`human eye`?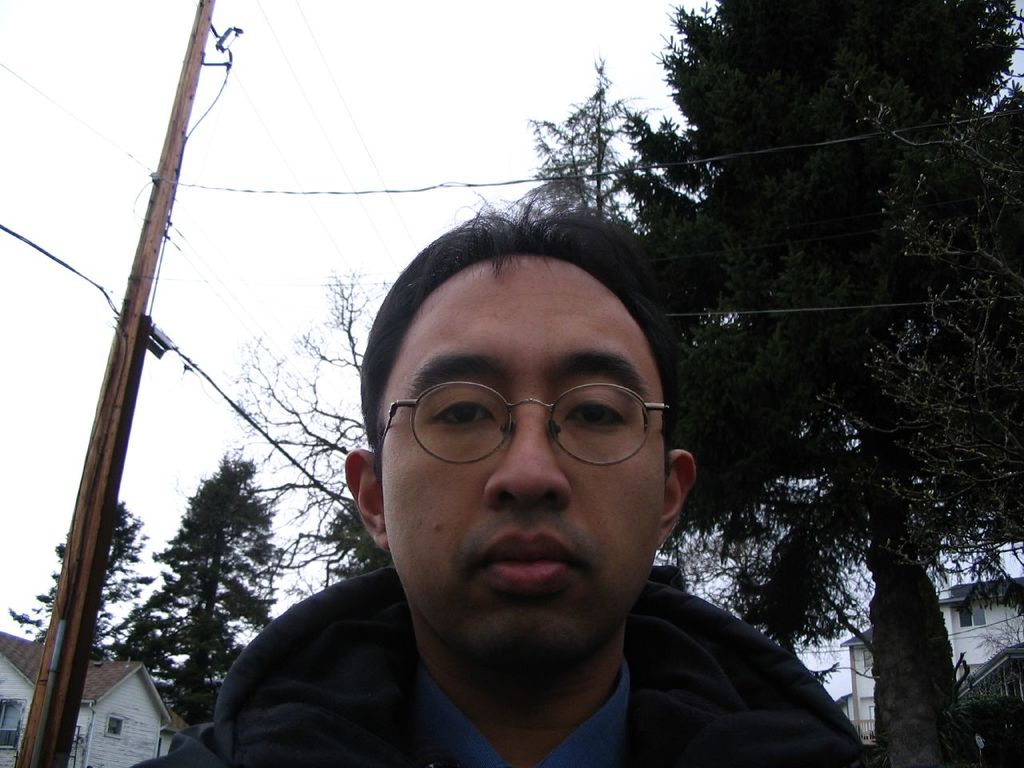
(x1=429, y1=383, x2=494, y2=437)
